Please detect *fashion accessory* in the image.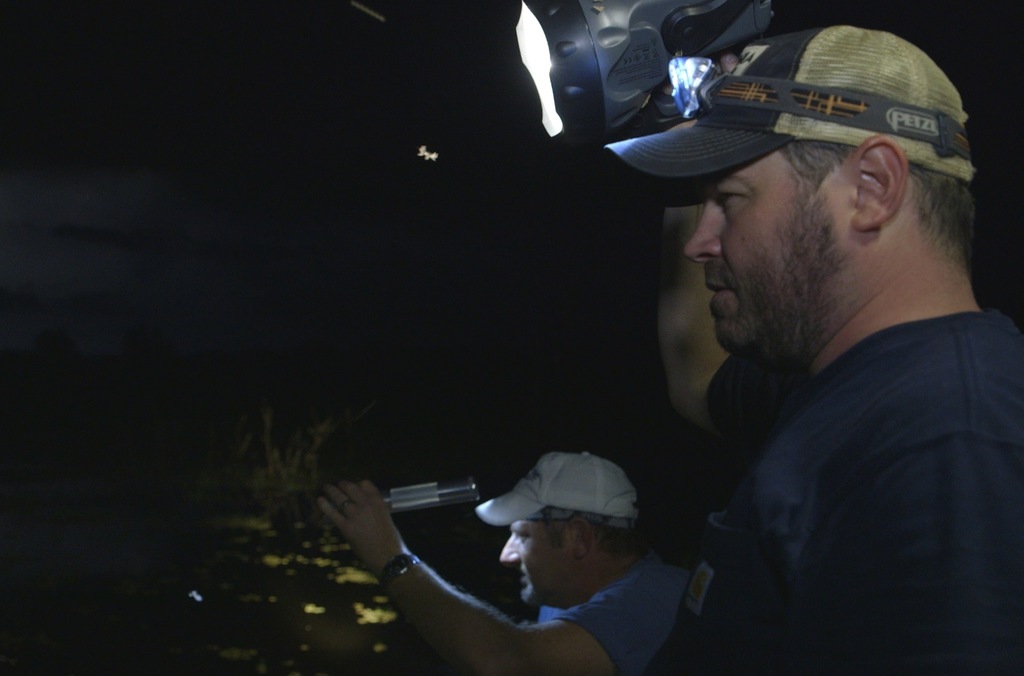
locate(474, 449, 644, 527).
